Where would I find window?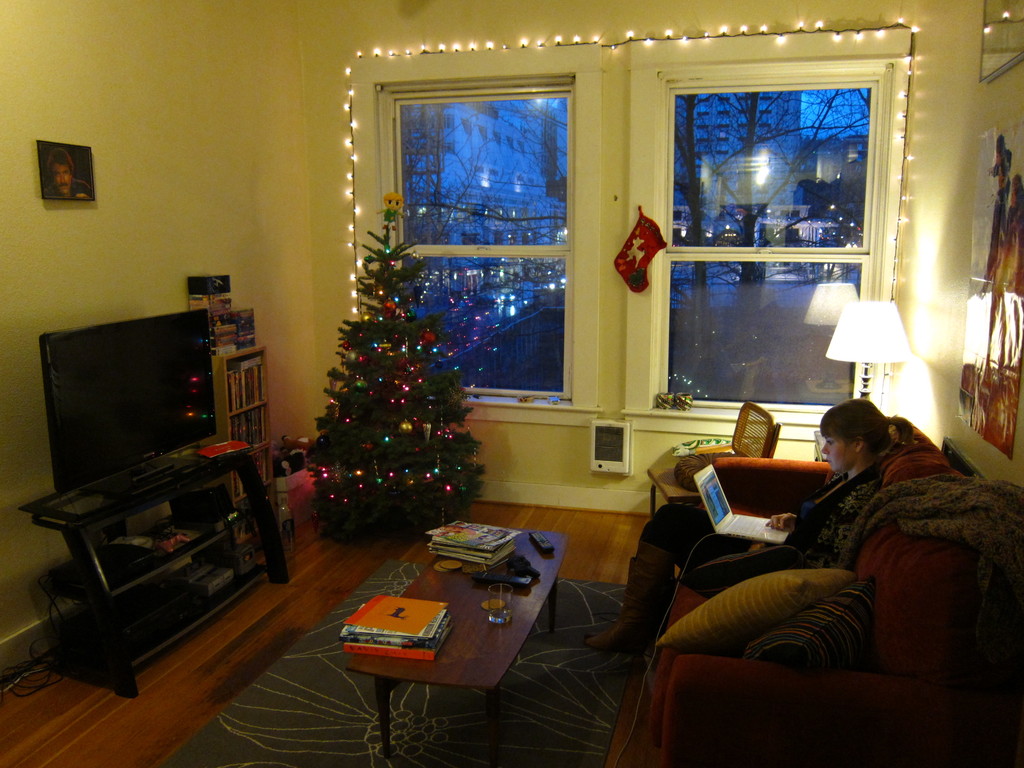
At locate(376, 81, 571, 402).
